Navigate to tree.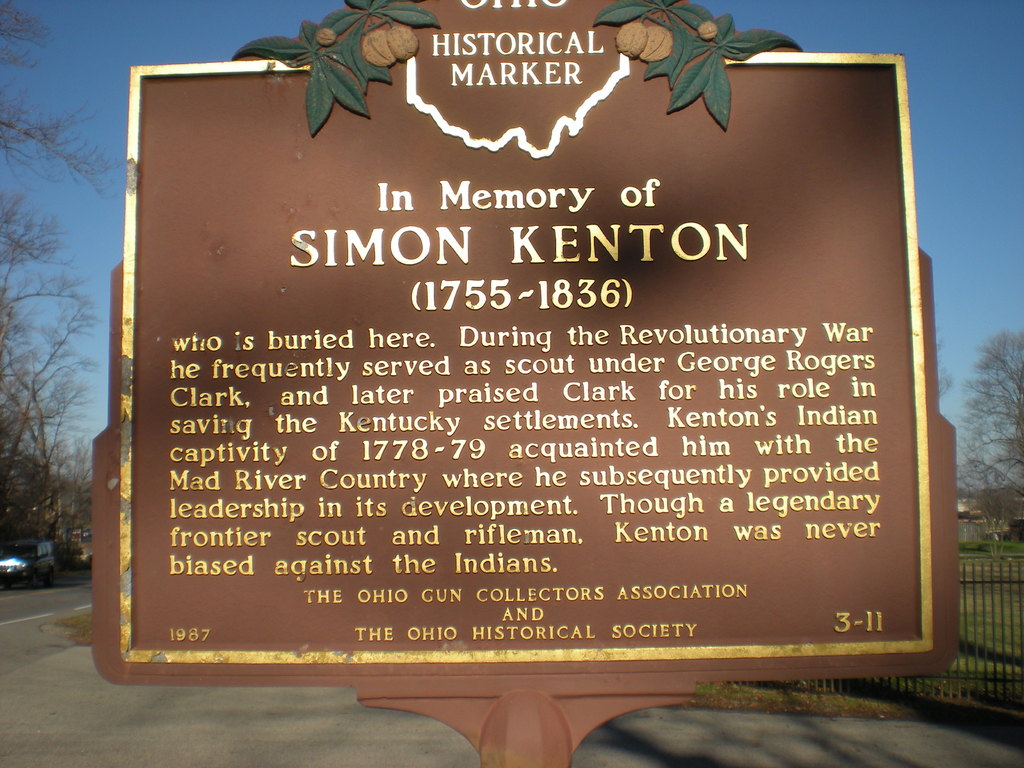
Navigation target: detection(955, 326, 1023, 515).
